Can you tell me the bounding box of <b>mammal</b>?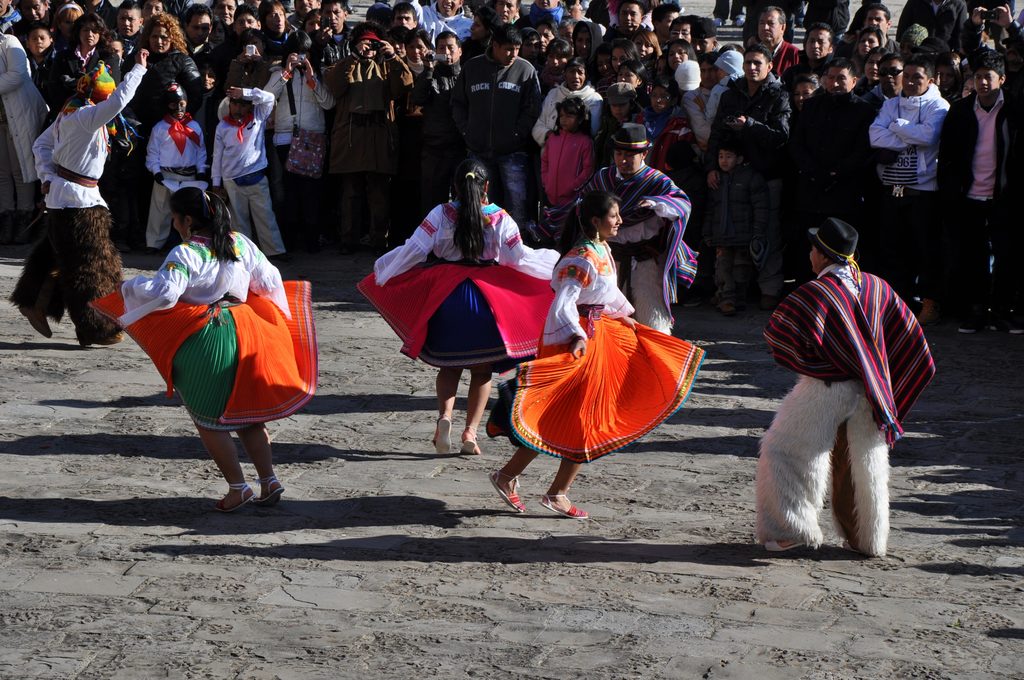
749 214 939 576.
